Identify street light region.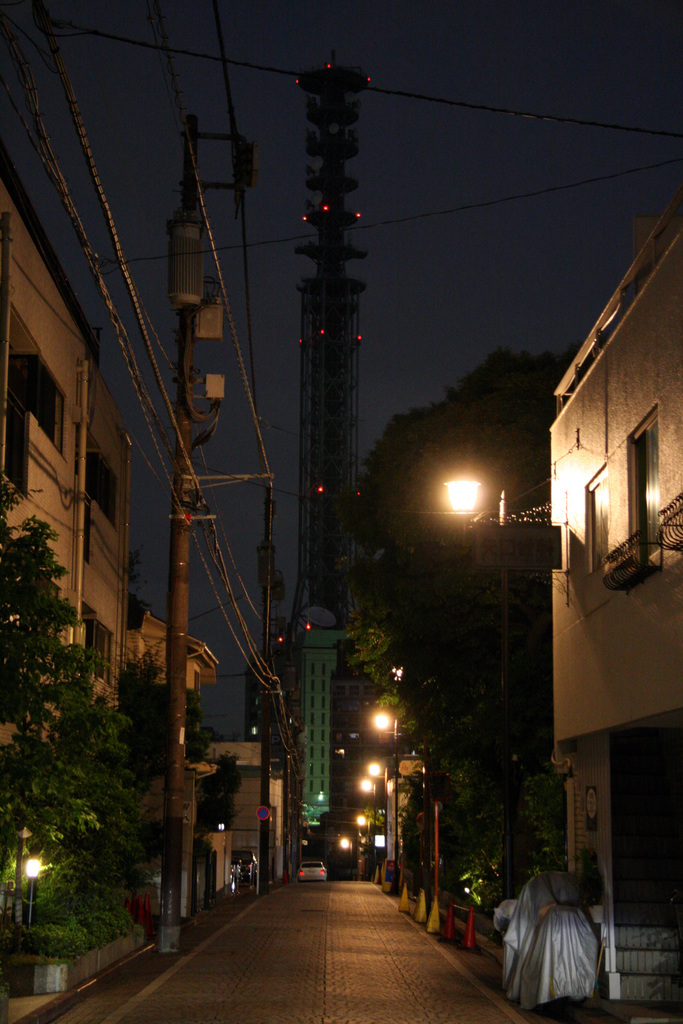
Region: box(352, 813, 377, 879).
